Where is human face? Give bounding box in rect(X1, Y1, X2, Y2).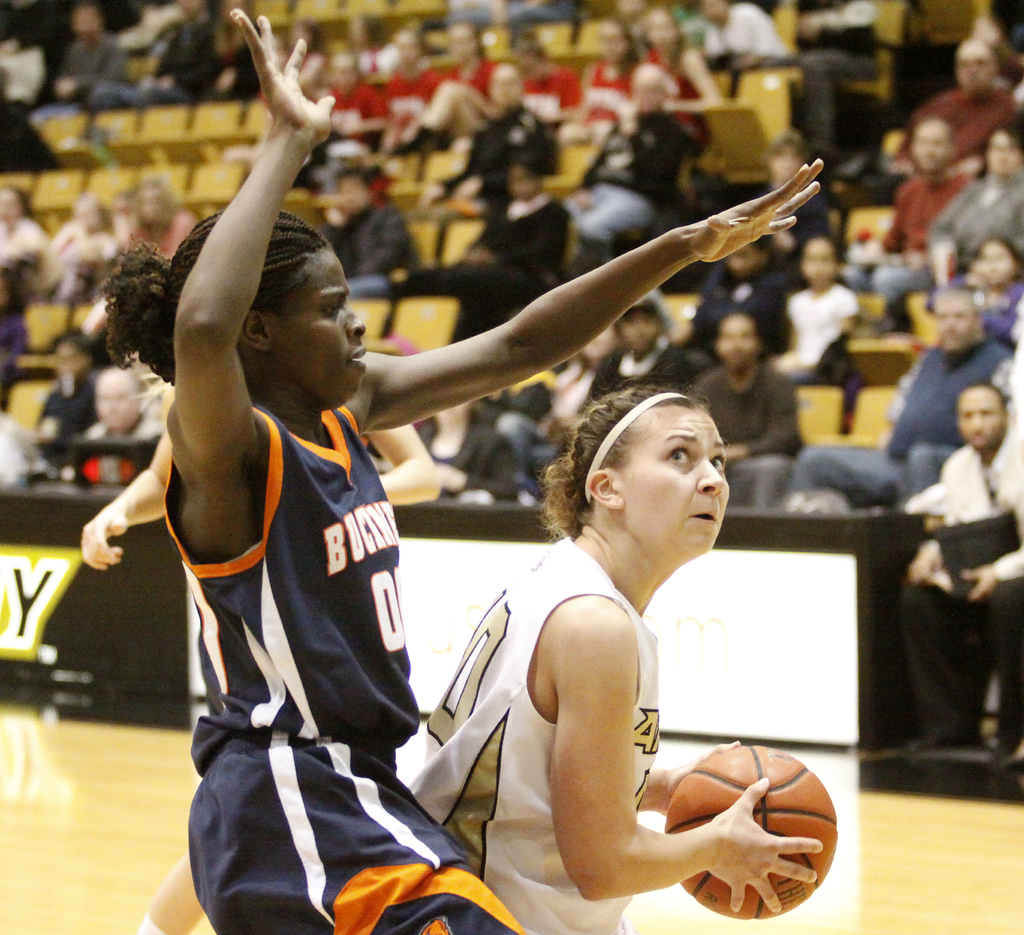
rect(620, 408, 727, 560).
